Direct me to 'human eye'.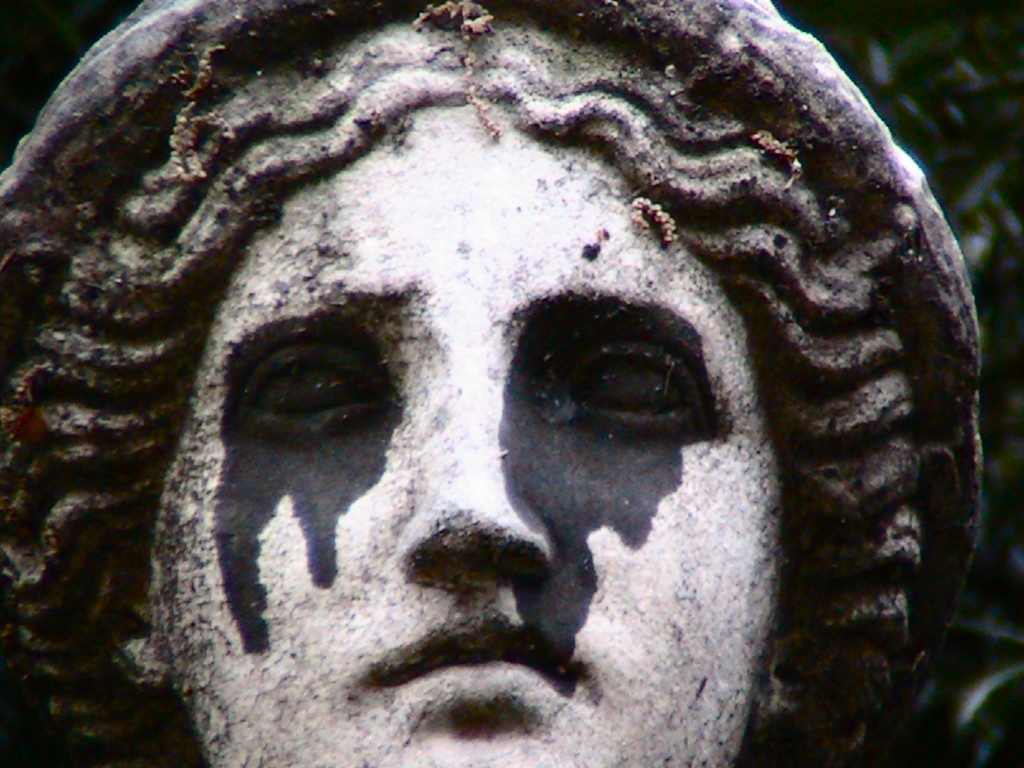
Direction: 225 334 402 452.
